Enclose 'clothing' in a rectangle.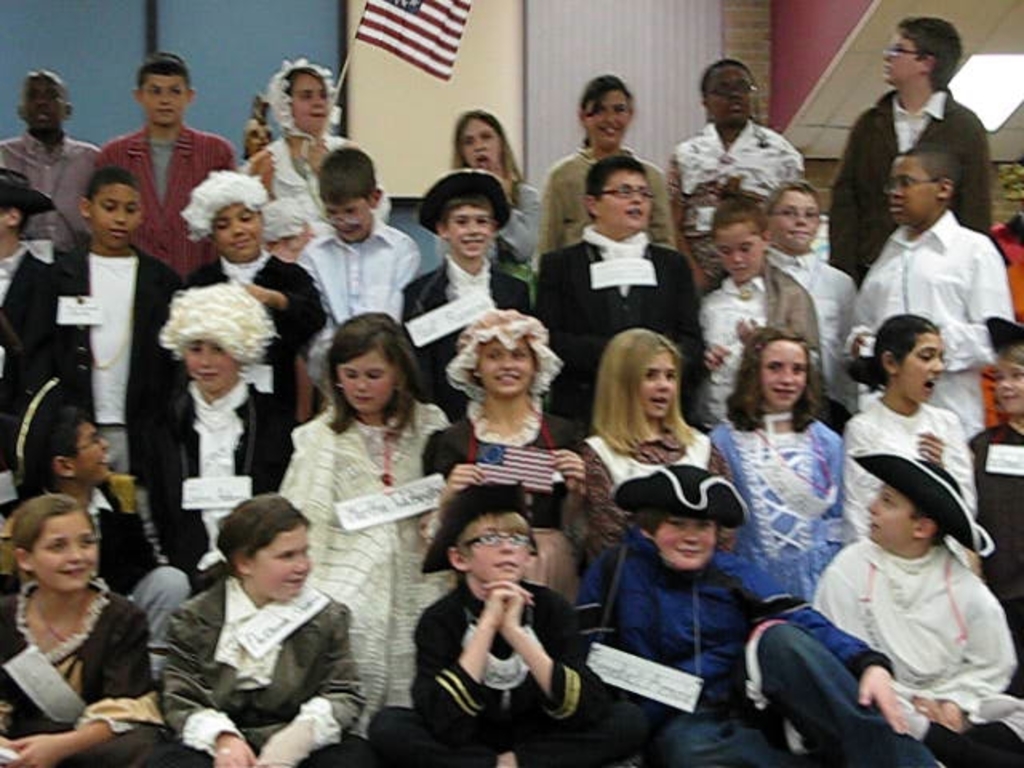
835,386,1005,557.
